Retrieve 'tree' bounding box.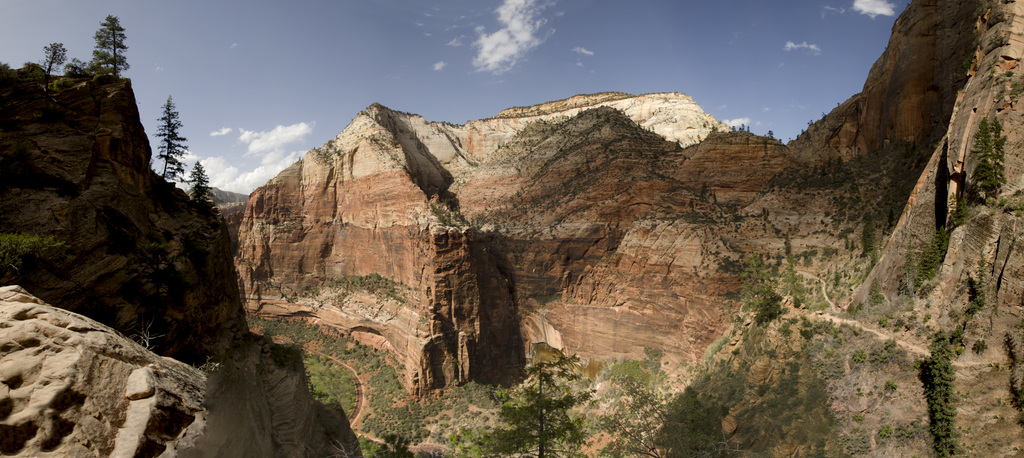
Bounding box: bbox=[471, 354, 585, 457].
